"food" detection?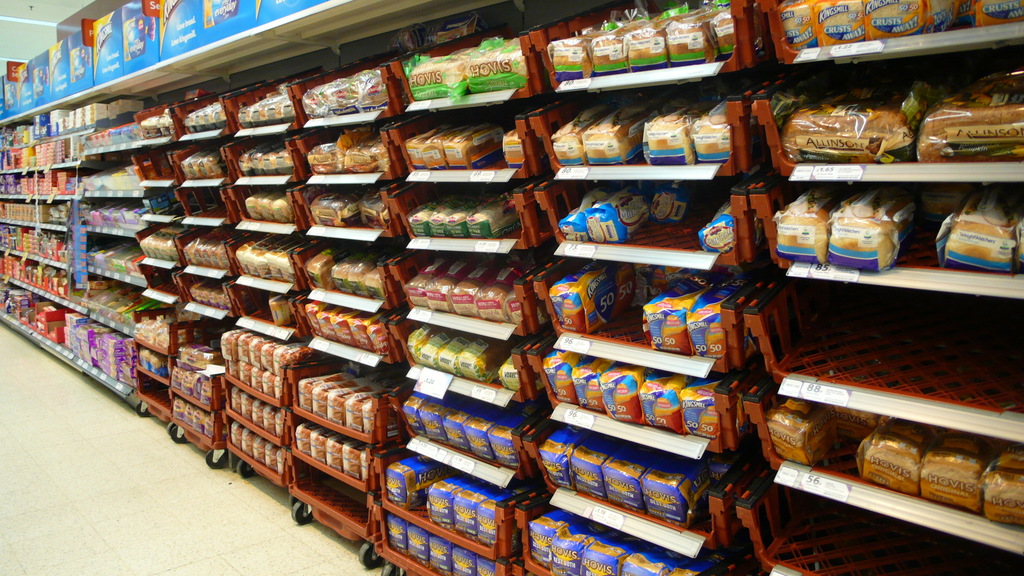
(x1=260, y1=145, x2=282, y2=174)
